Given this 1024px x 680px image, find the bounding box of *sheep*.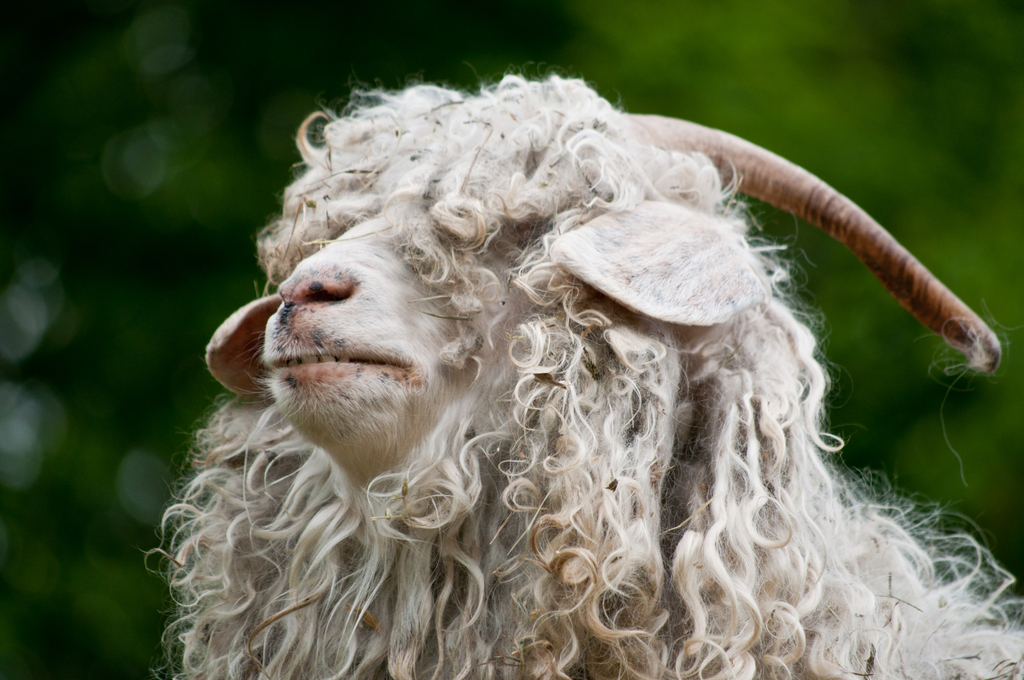
138/58/1023/679.
